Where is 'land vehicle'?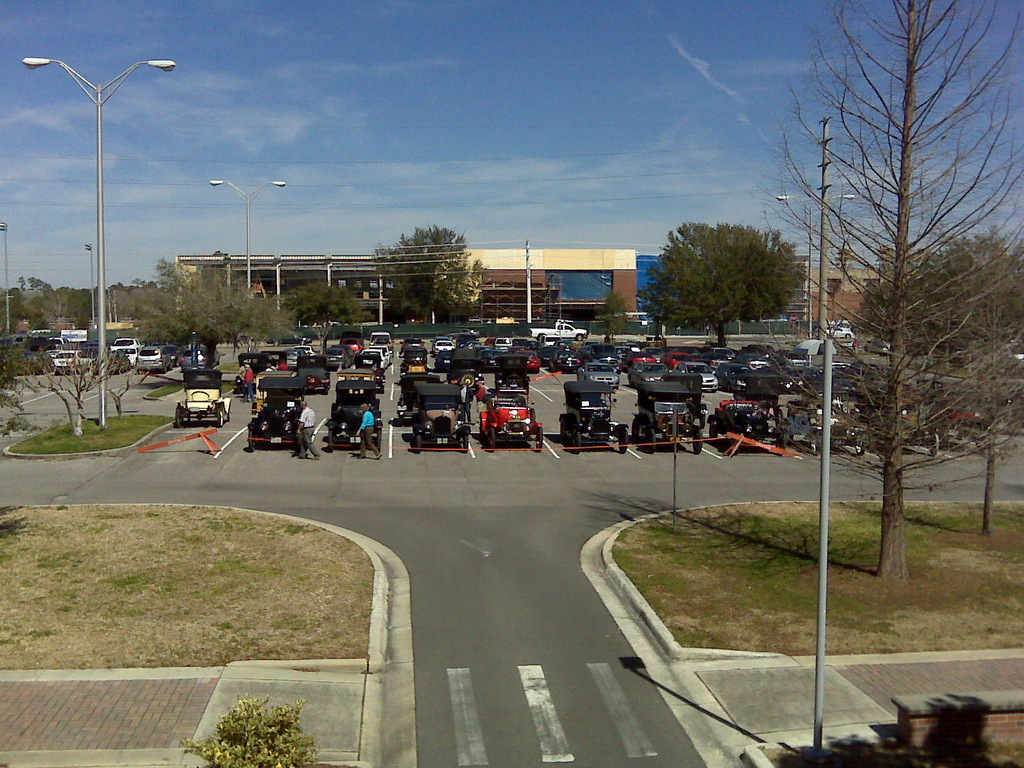
<region>298, 343, 317, 356</region>.
